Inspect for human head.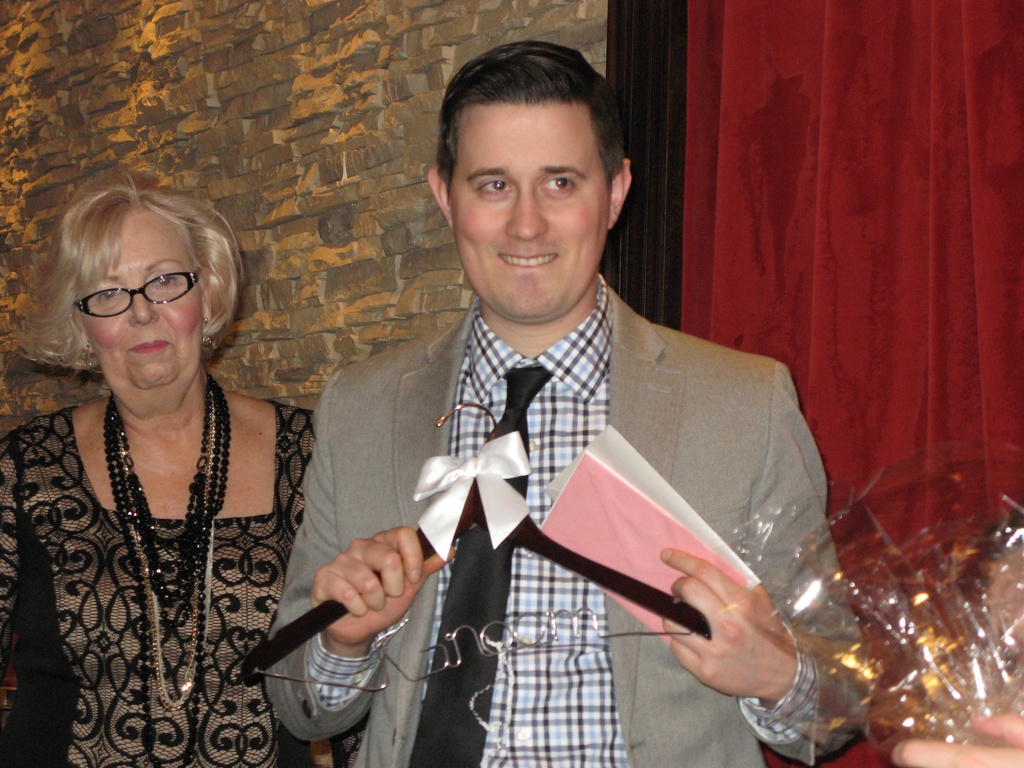
Inspection: x1=427, y1=42, x2=634, y2=322.
